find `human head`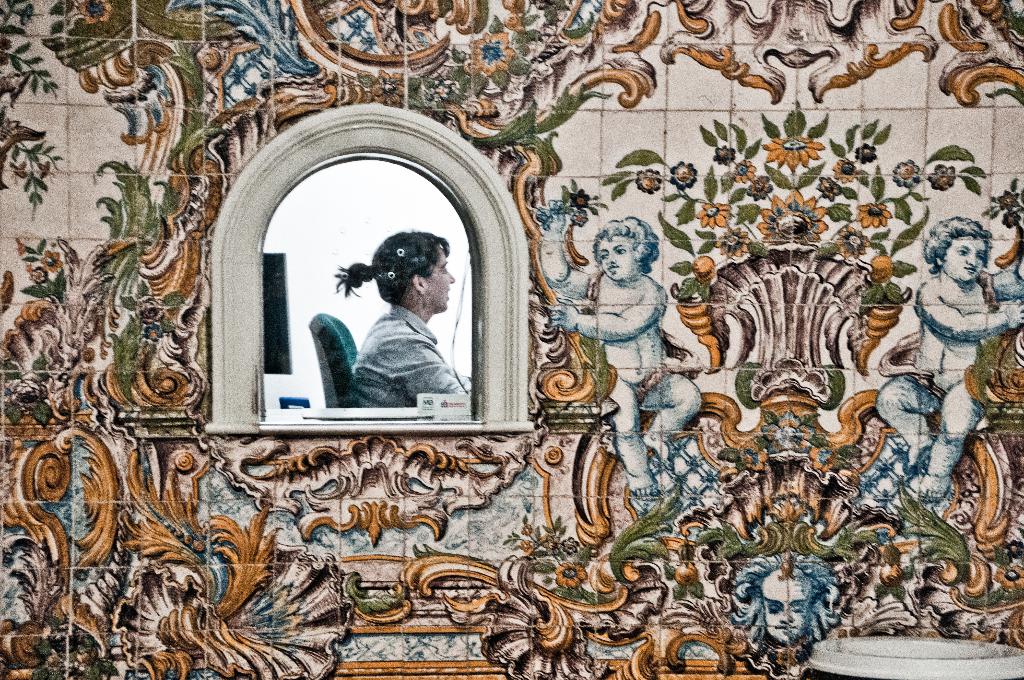
(755,556,817,645)
